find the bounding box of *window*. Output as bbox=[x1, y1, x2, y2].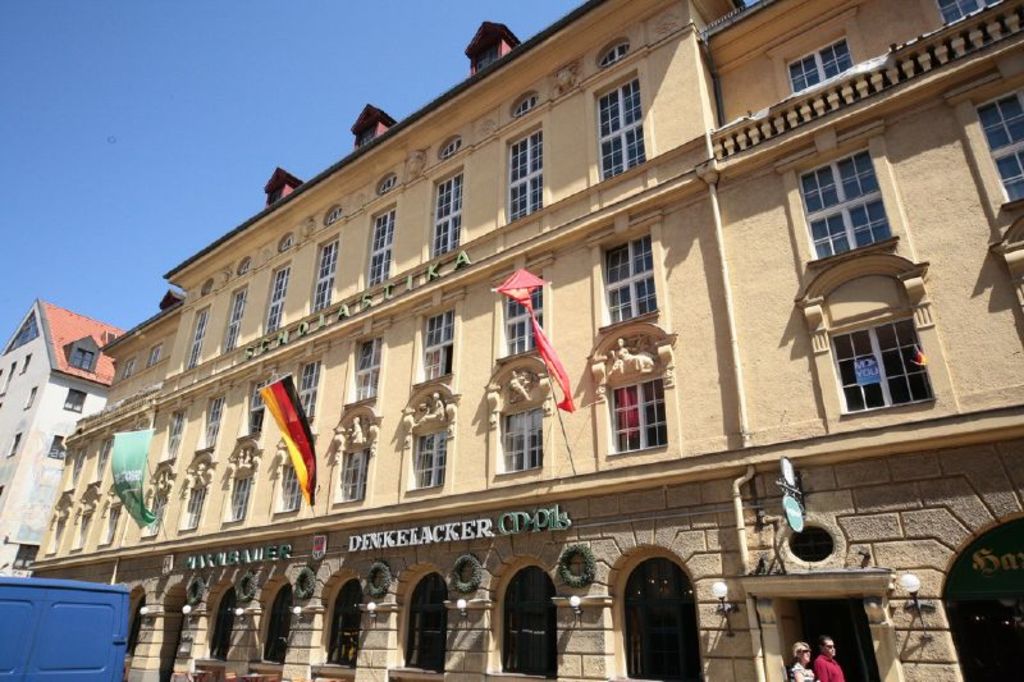
bbox=[221, 285, 250, 362].
